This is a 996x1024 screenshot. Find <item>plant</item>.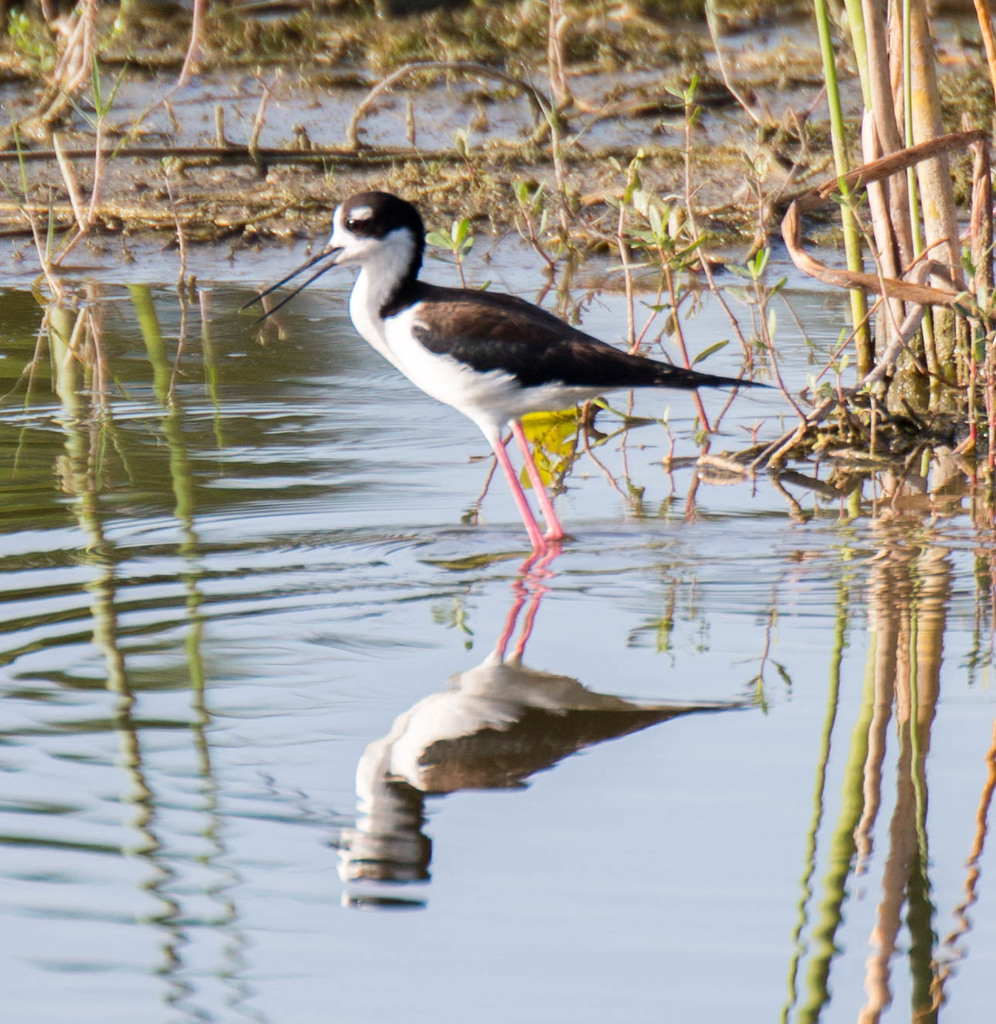
Bounding box: 726, 174, 803, 392.
